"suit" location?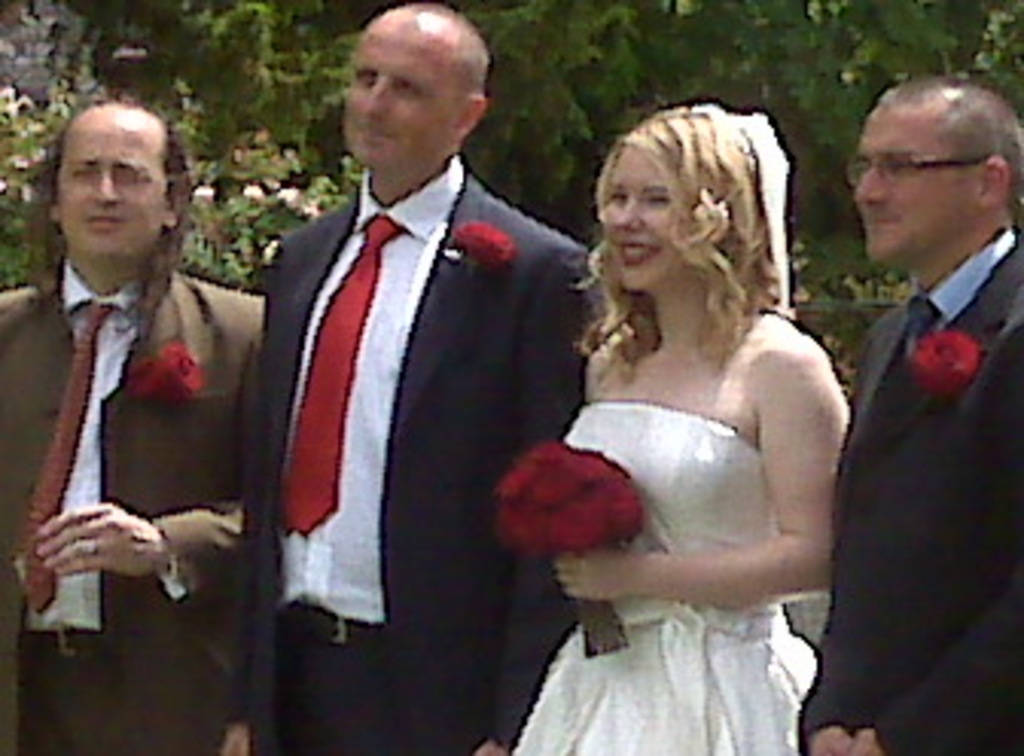
<region>222, 27, 585, 716</region>
